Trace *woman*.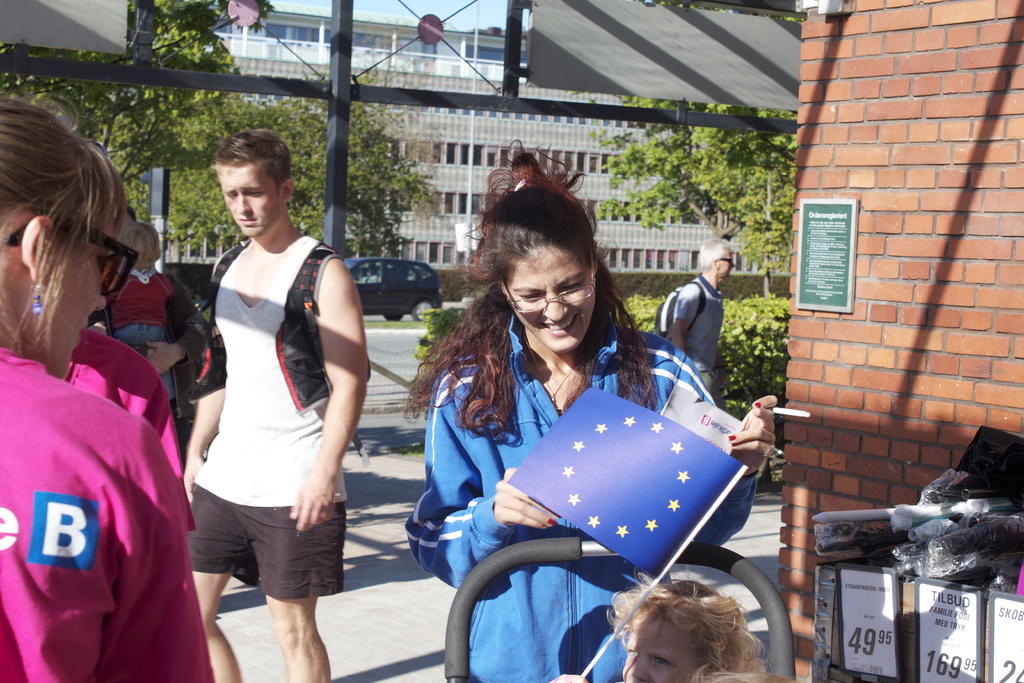
Traced to {"left": 0, "top": 91, "right": 227, "bottom": 682}.
